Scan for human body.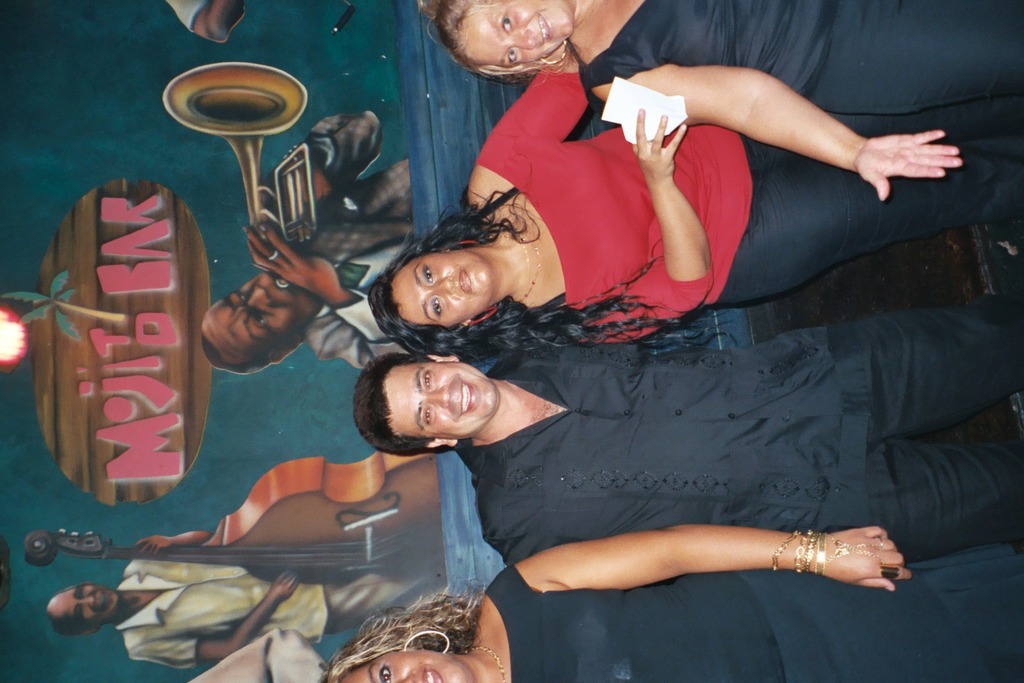
Scan result: bbox(47, 528, 450, 669).
